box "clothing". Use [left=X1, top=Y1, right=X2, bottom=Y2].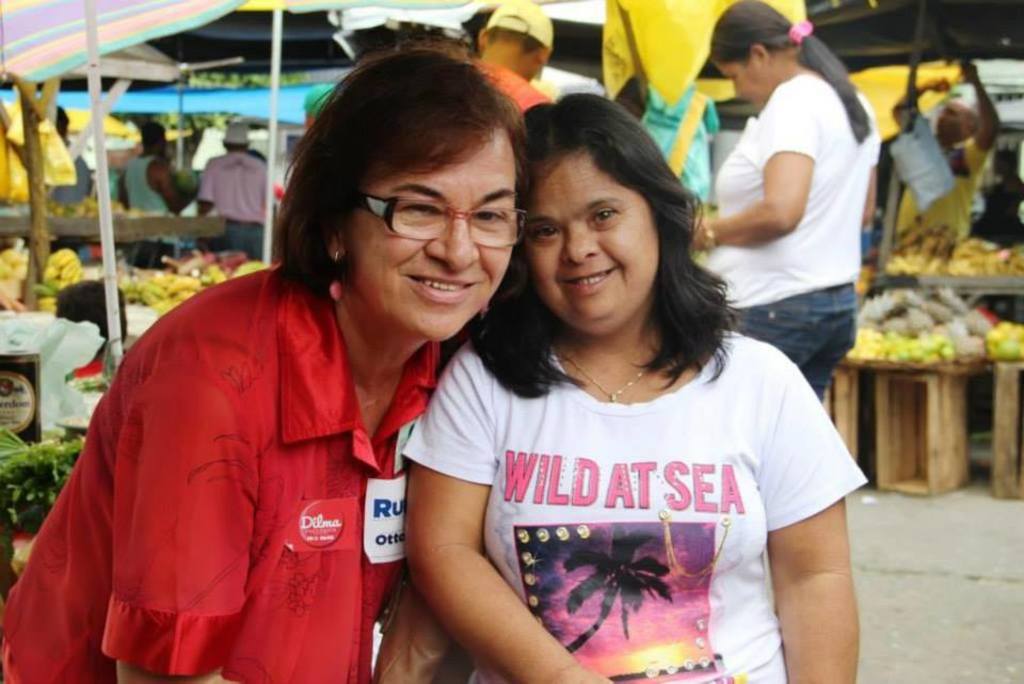
[left=0, top=258, right=446, bottom=683].
